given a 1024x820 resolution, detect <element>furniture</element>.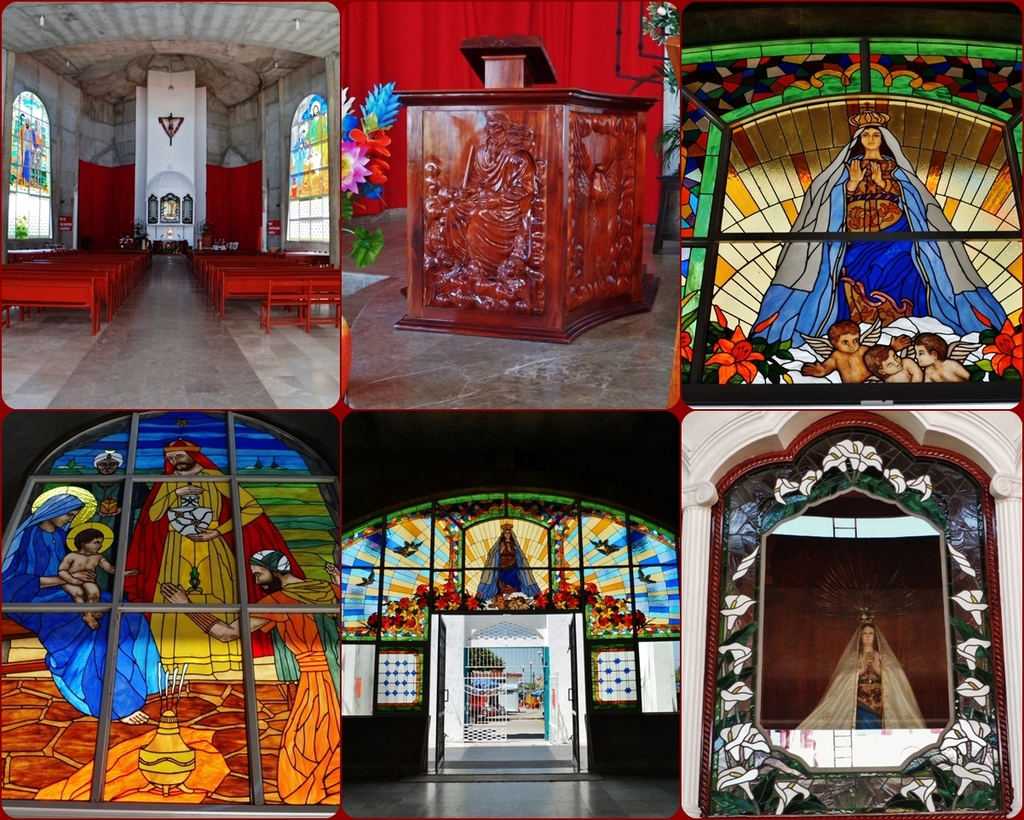
(391, 32, 660, 346).
